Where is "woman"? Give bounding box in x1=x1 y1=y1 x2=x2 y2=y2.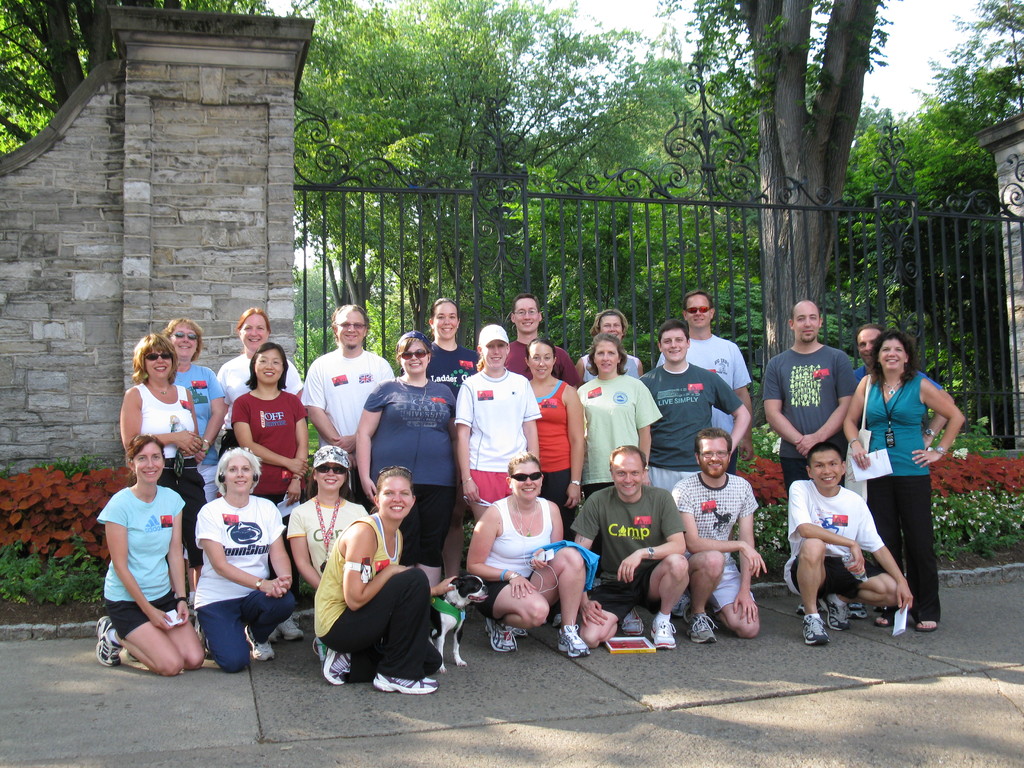
x1=90 y1=437 x2=204 y2=674.
